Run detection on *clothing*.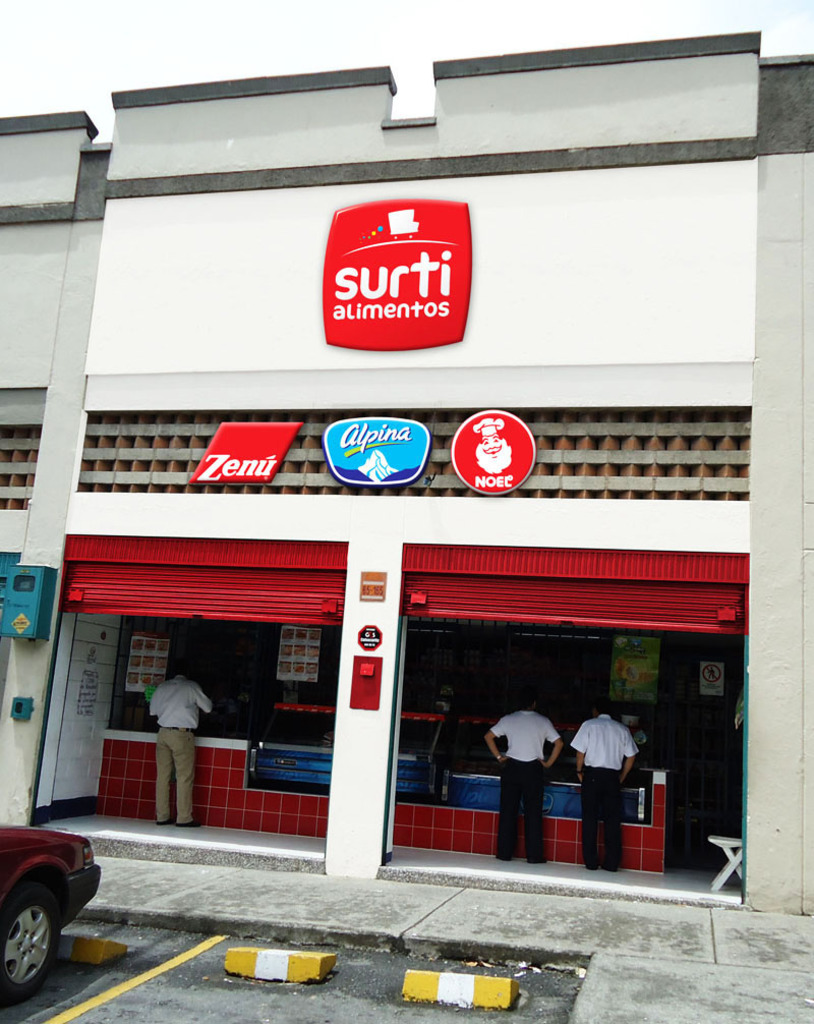
Result: crop(135, 651, 209, 830).
